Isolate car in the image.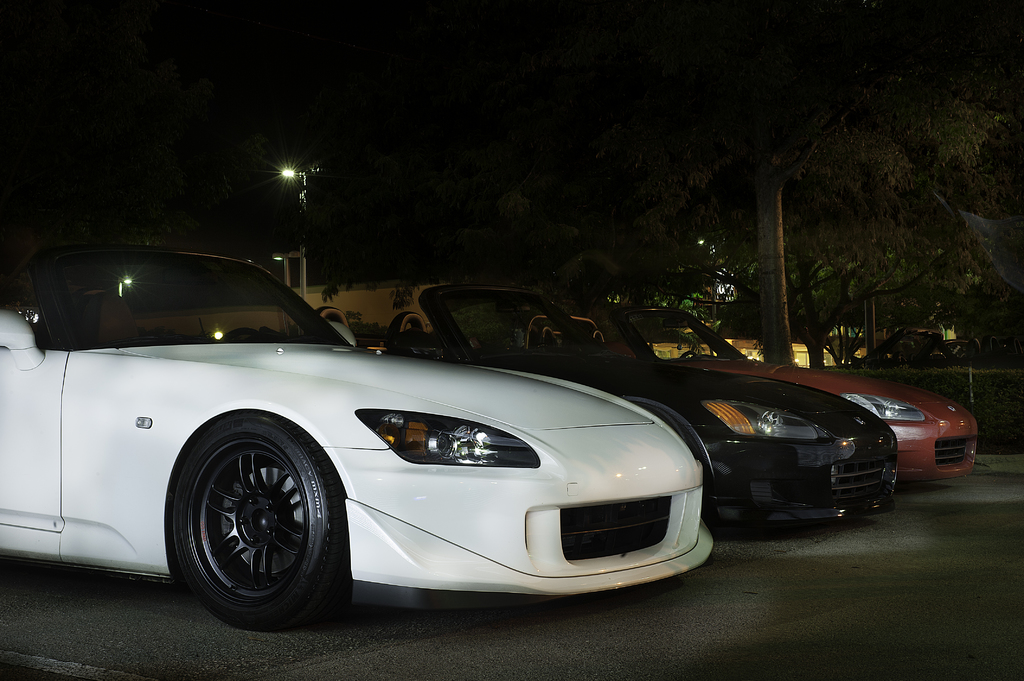
Isolated region: Rect(0, 242, 714, 624).
